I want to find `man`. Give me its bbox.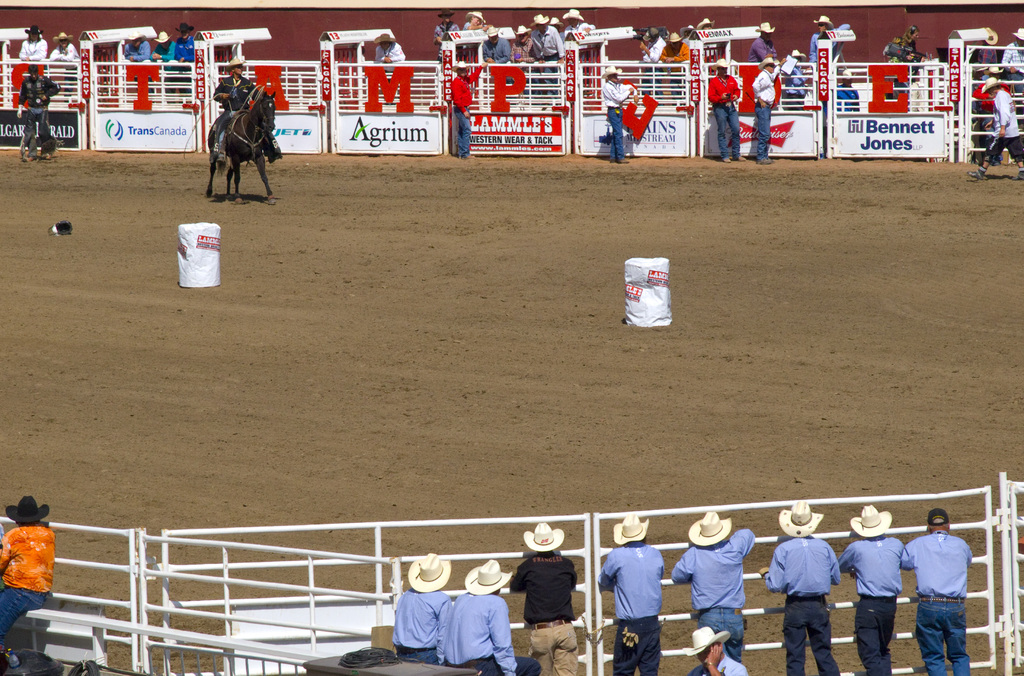
[47,30,87,67].
